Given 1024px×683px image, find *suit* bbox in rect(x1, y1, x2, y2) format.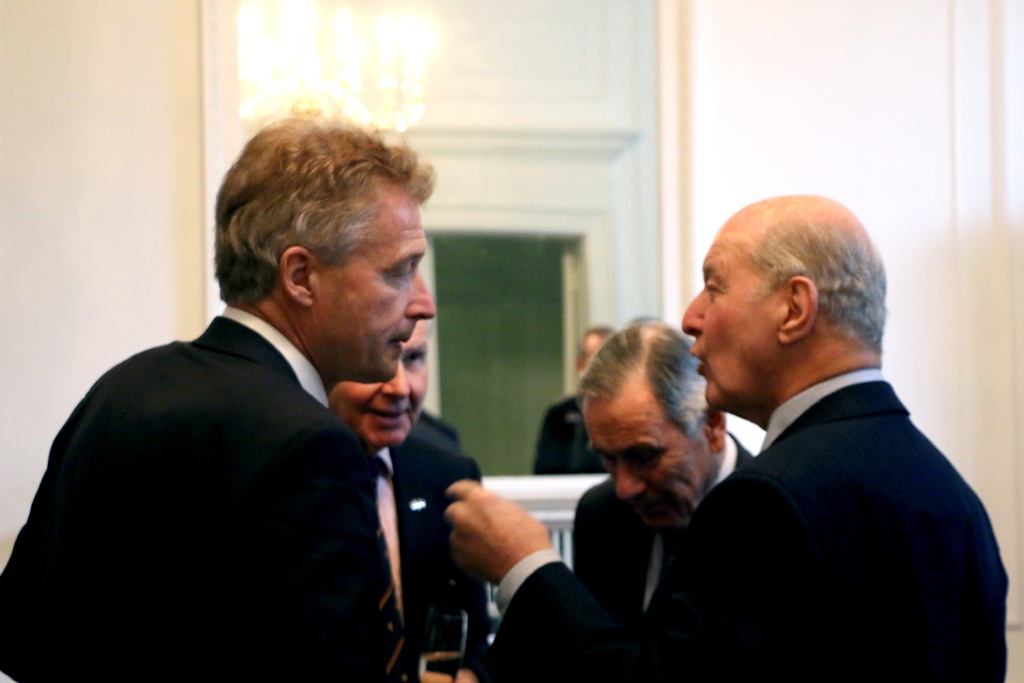
rect(573, 433, 753, 613).
